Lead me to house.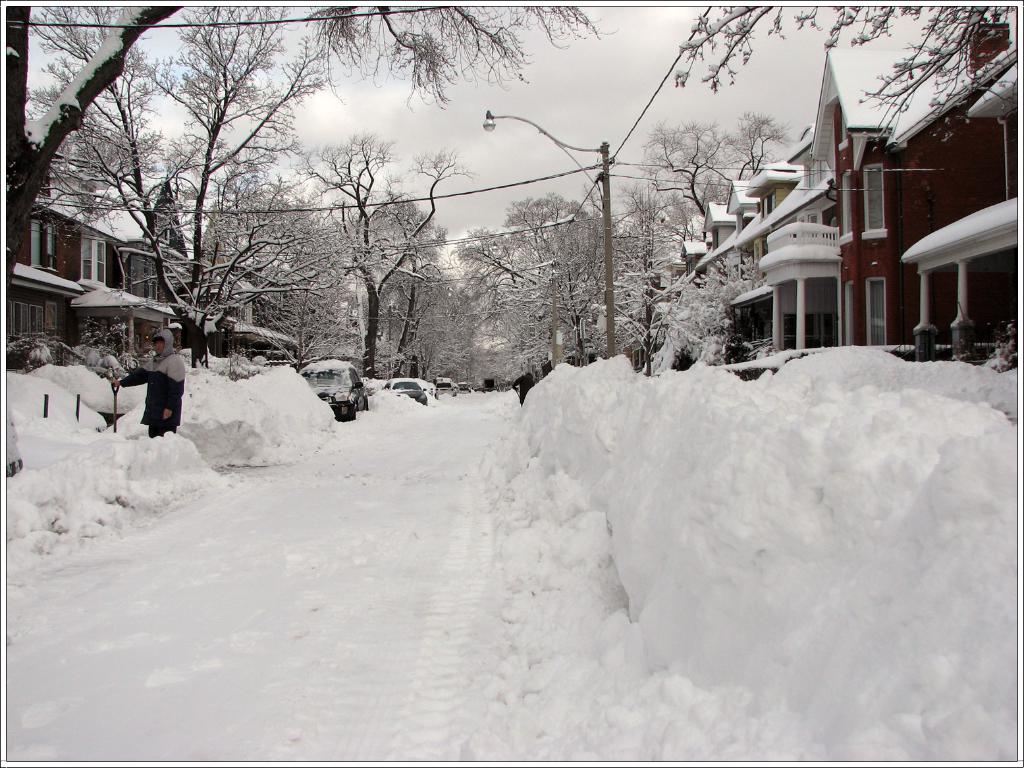
Lead to bbox=(185, 246, 306, 371).
